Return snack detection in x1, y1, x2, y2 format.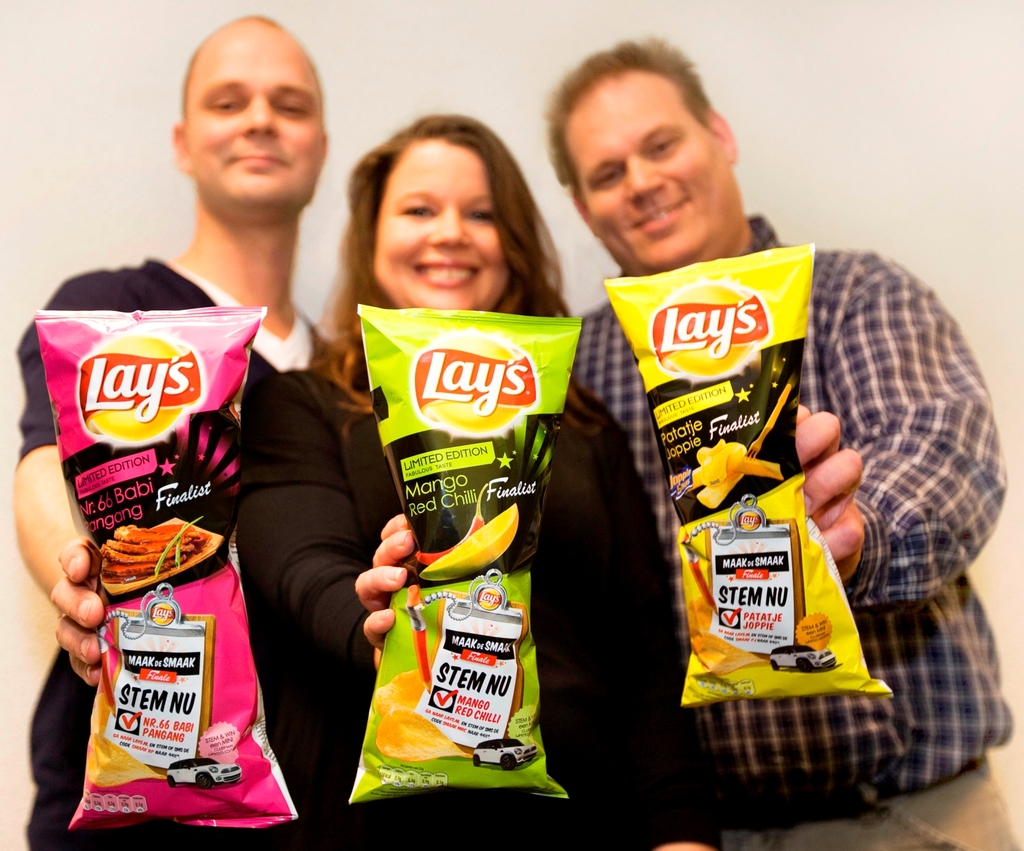
364, 648, 499, 764.
